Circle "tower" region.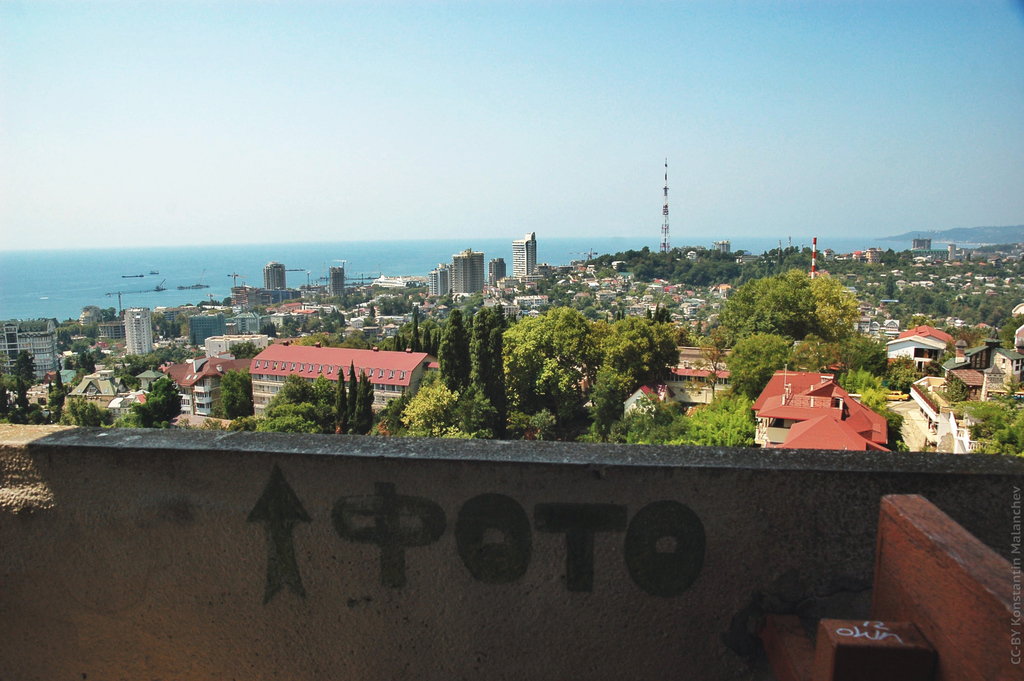
Region: {"x1": 123, "y1": 306, "x2": 159, "y2": 355}.
